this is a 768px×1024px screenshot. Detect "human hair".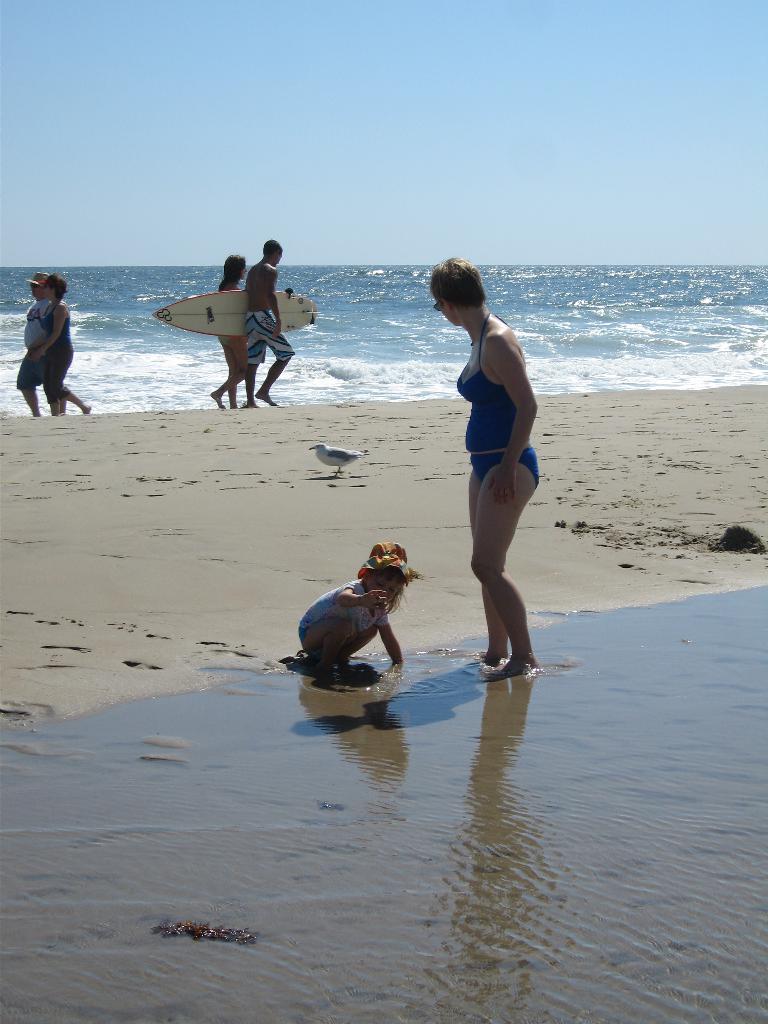
<region>428, 250, 483, 307</region>.
